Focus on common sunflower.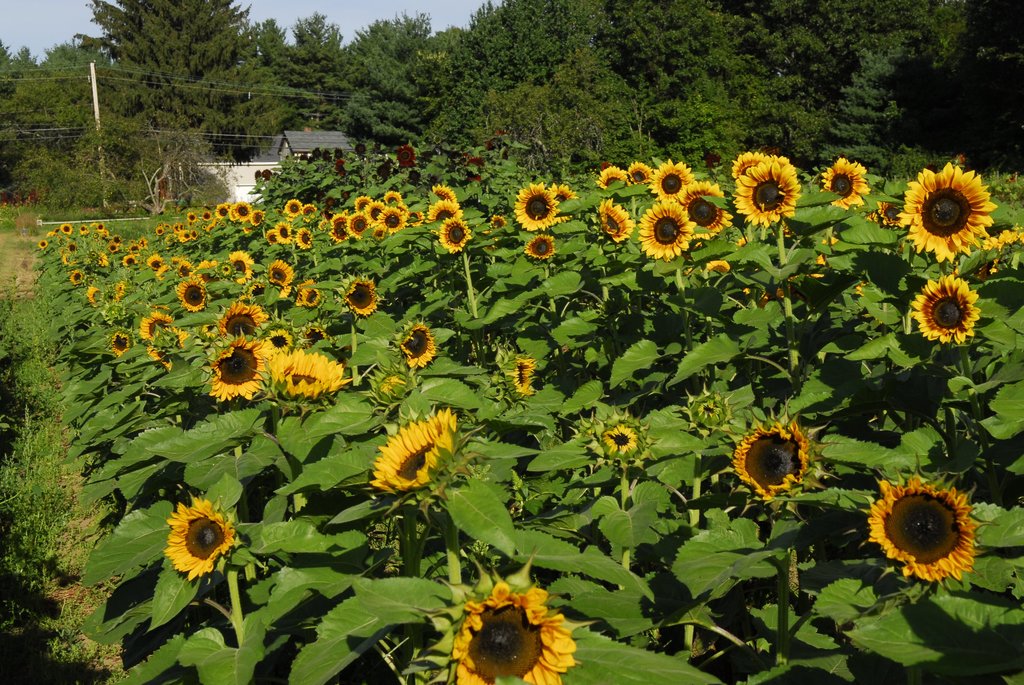
Focused at <region>675, 178, 733, 239</region>.
